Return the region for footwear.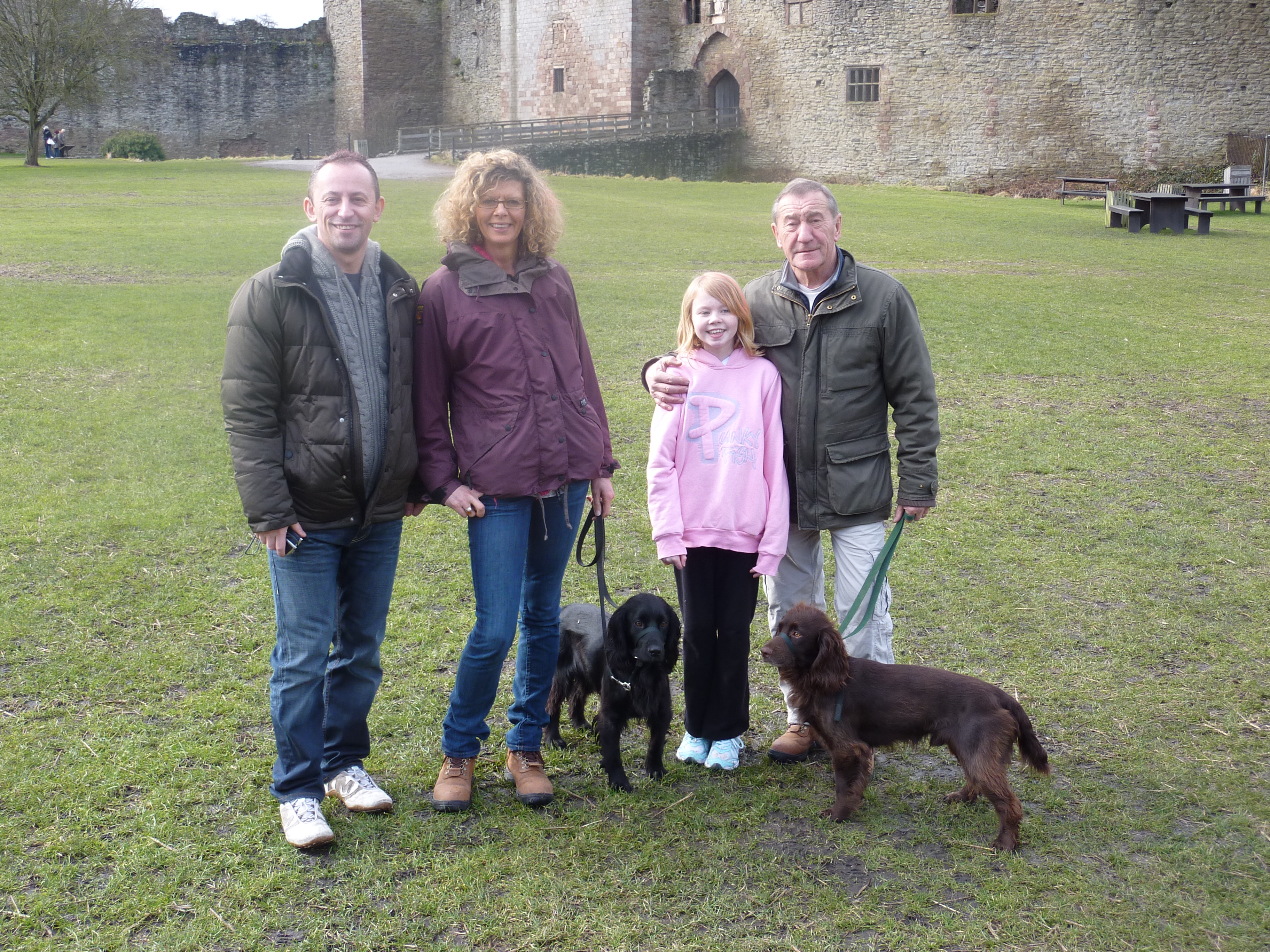
<bbox>115, 269, 138, 284</bbox>.
